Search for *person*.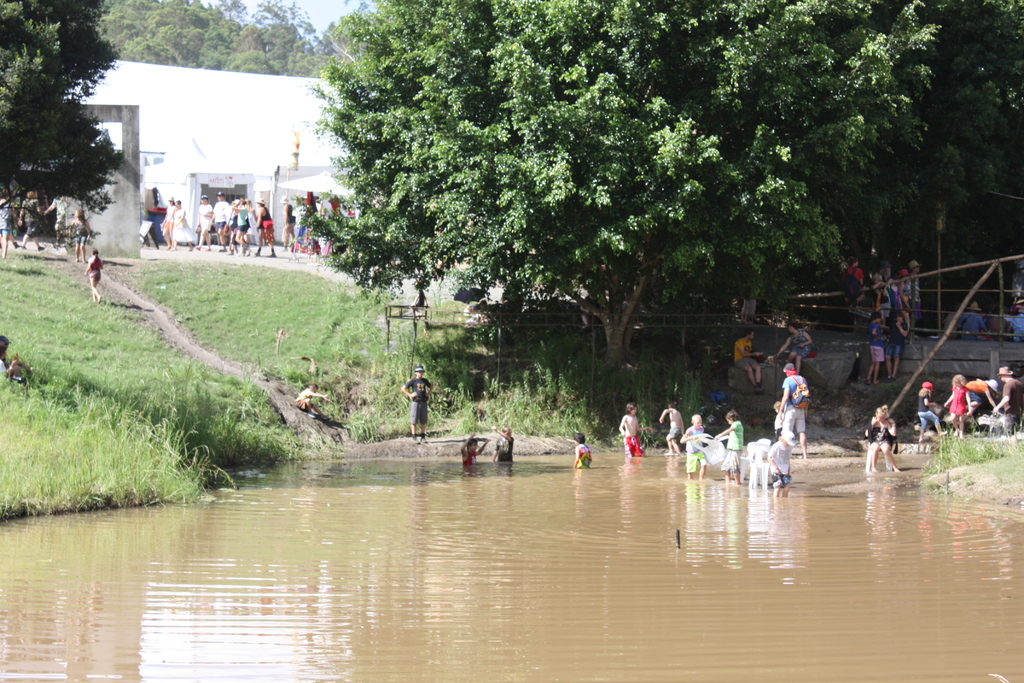
Found at l=662, t=399, r=686, b=457.
